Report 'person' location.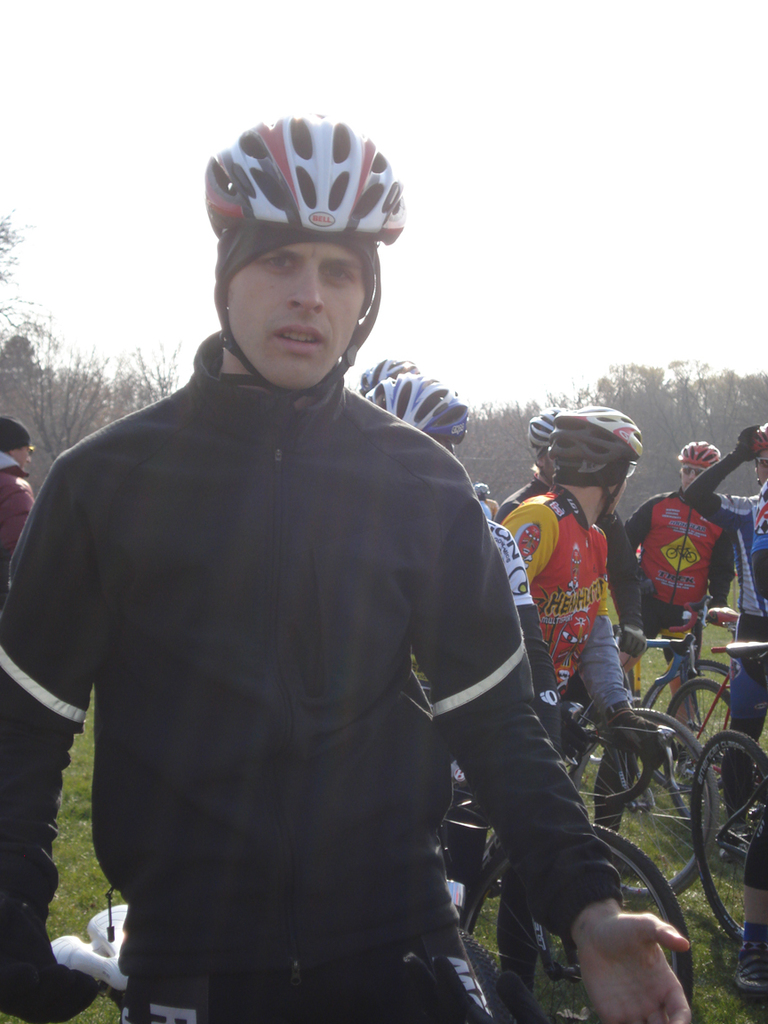
Report: {"x1": 613, "y1": 432, "x2": 748, "y2": 732}.
